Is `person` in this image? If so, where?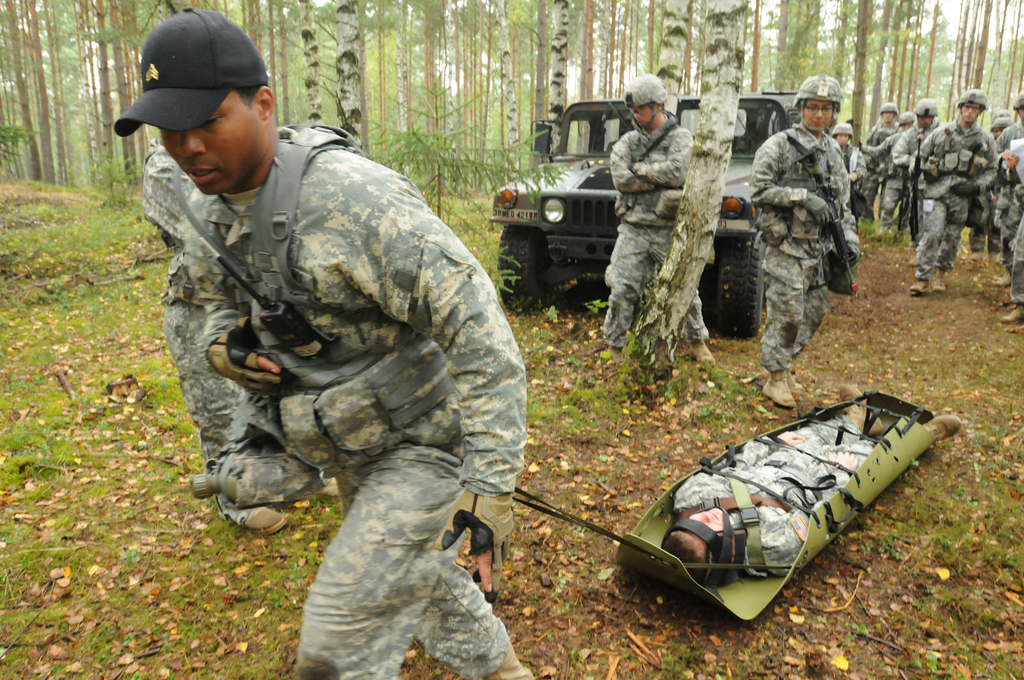
Yes, at bbox(601, 63, 722, 366).
